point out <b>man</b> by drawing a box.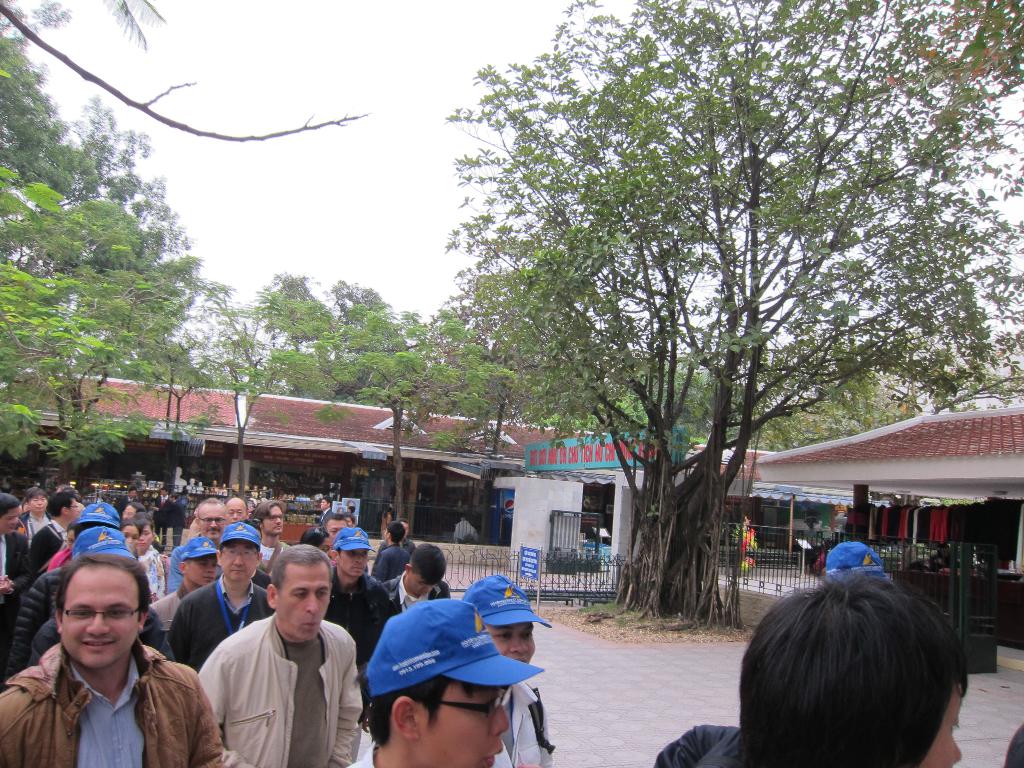
[x1=198, y1=497, x2=233, y2=549].
